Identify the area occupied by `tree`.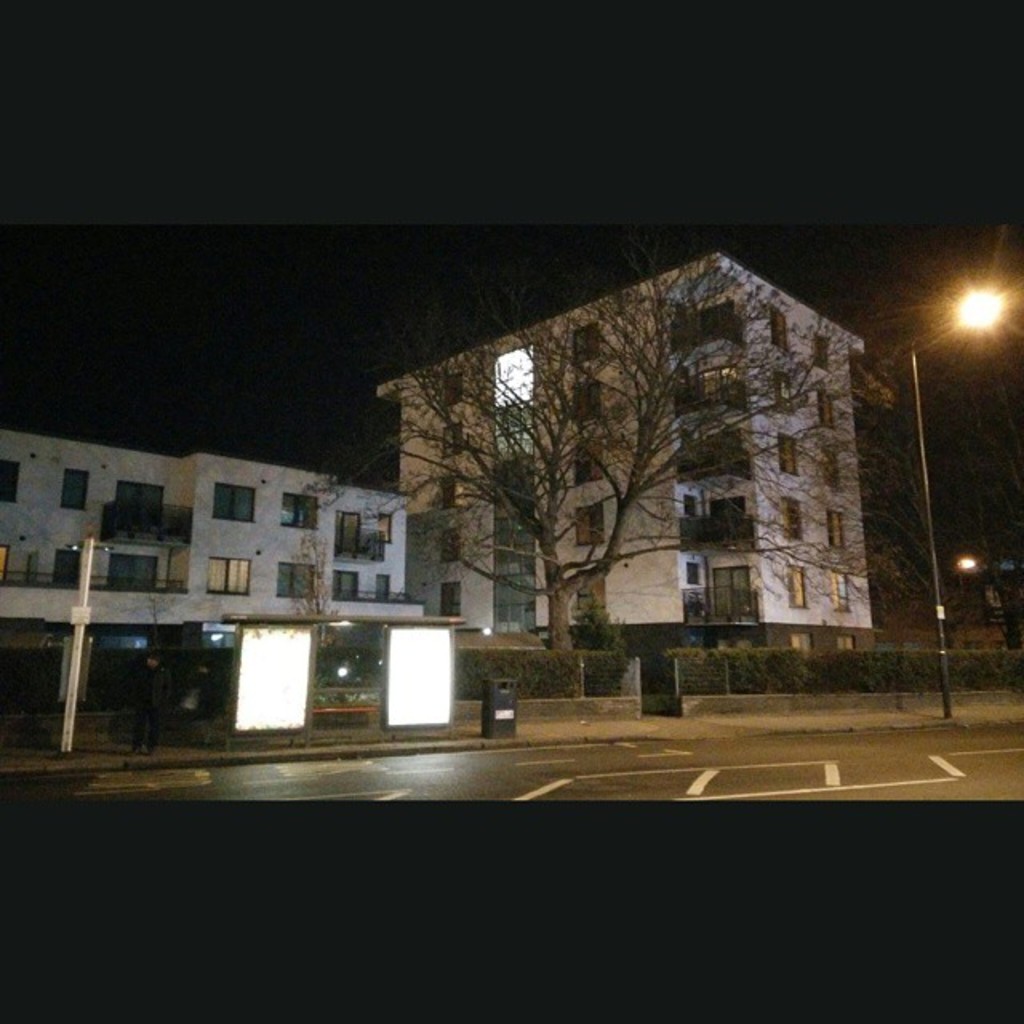
Area: [354, 232, 869, 710].
